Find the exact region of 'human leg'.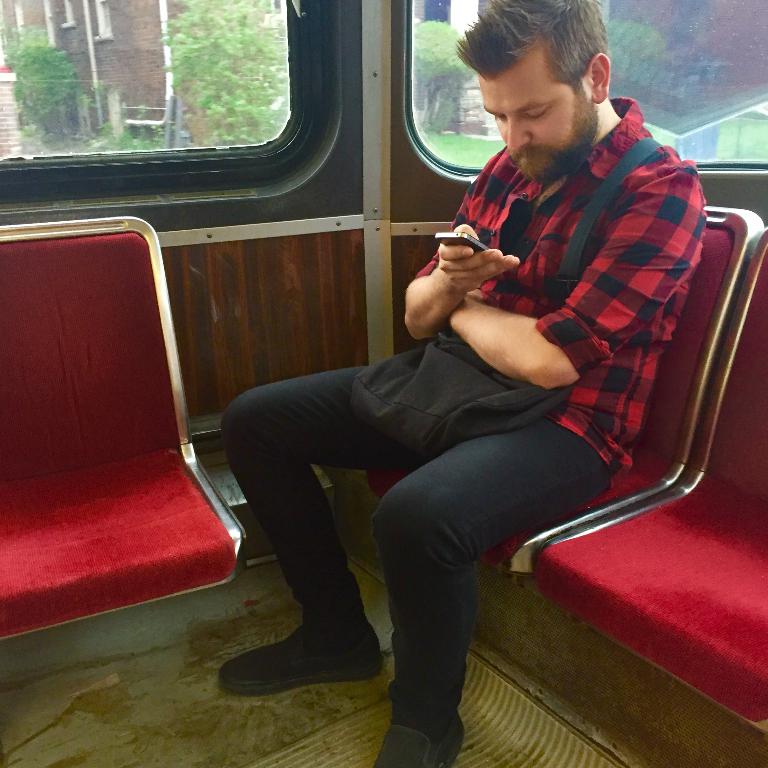
Exact region: detection(200, 333, 467, 746).
